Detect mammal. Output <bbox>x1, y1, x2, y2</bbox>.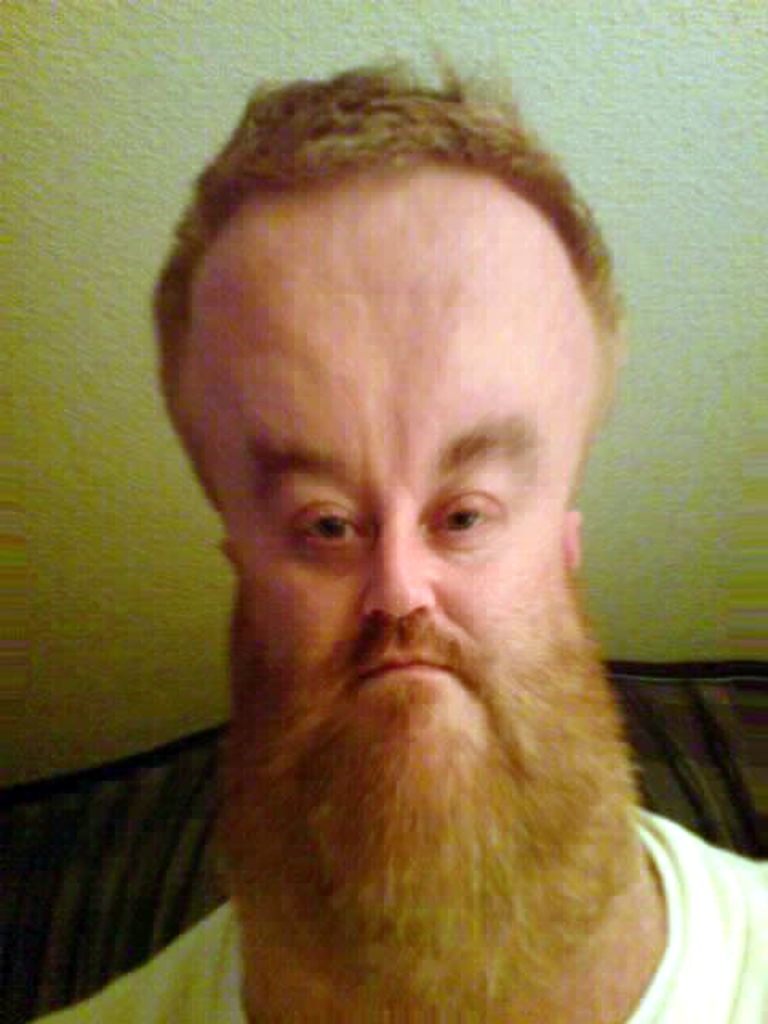
<bbox>128, 0, 726, 1023</bbox>.
